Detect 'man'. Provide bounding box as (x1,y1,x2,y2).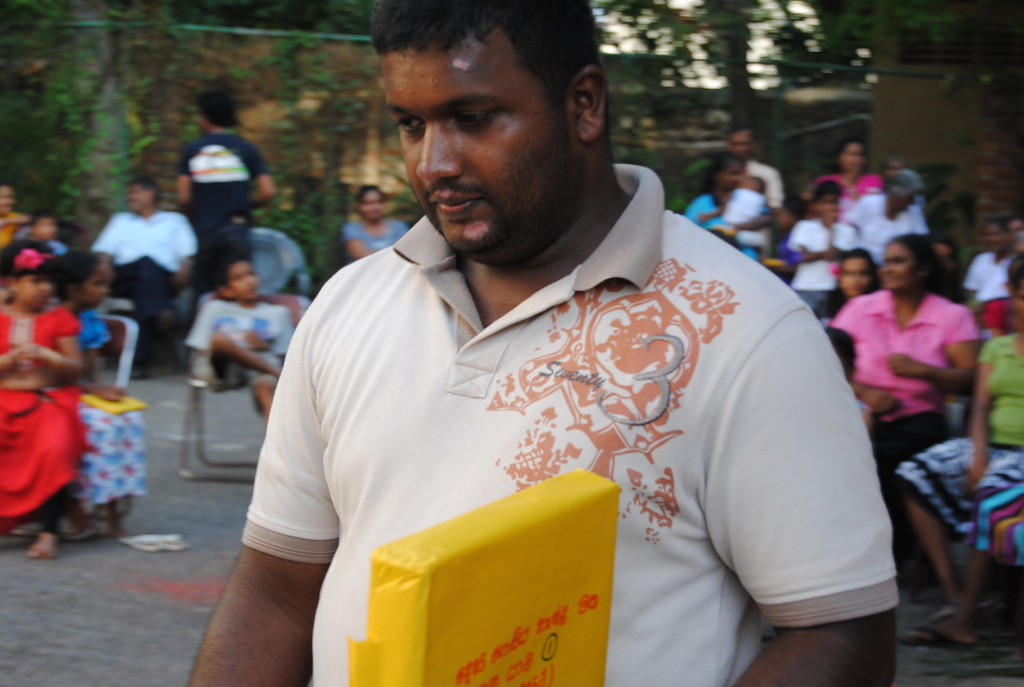
(175,99,275,387).
